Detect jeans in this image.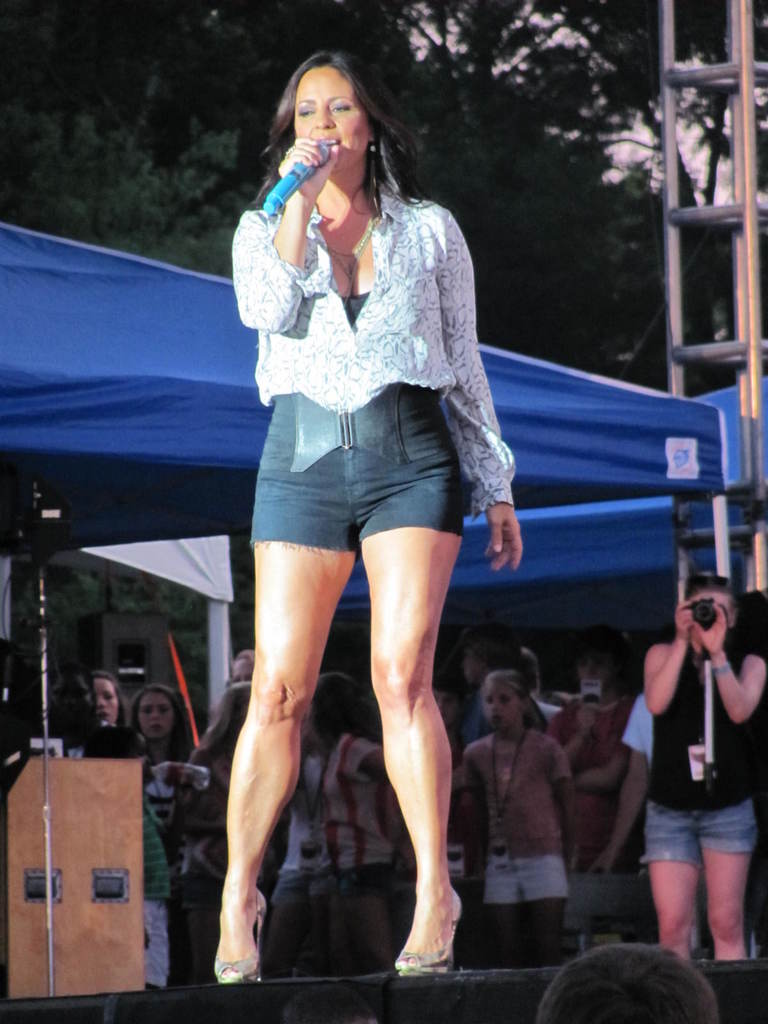
Detection: 246,408,470,554.
